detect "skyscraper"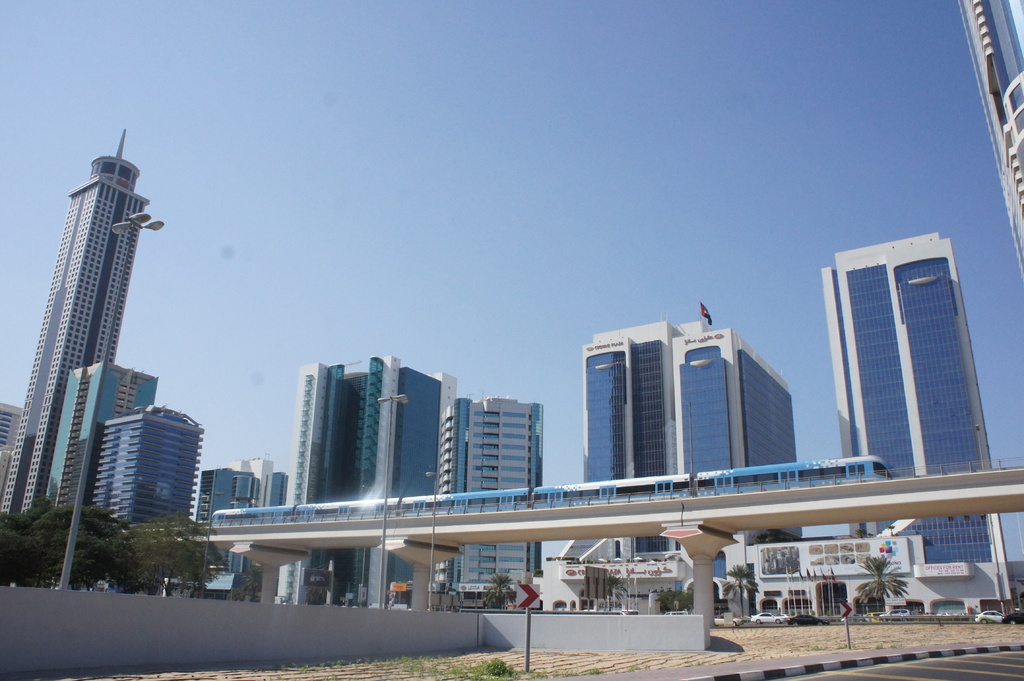
pyautogui.locateOnScreen(0, 403, 26, 502)
